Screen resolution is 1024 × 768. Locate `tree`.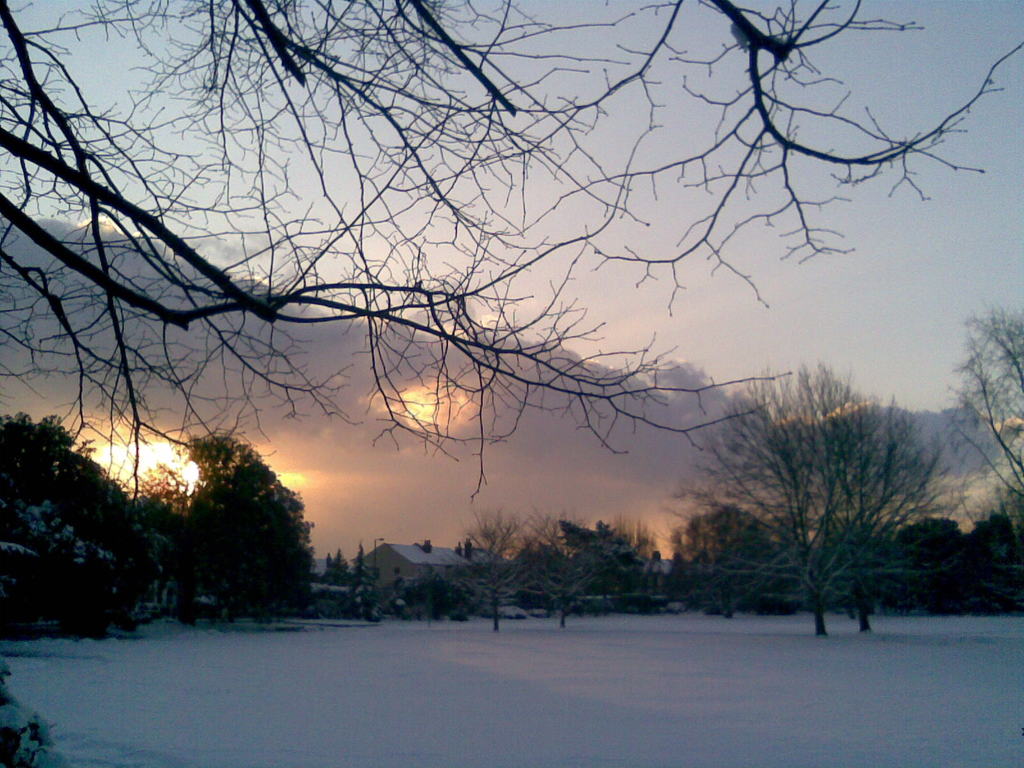
[x1=171, y1=429, x2=323, y2=623].
